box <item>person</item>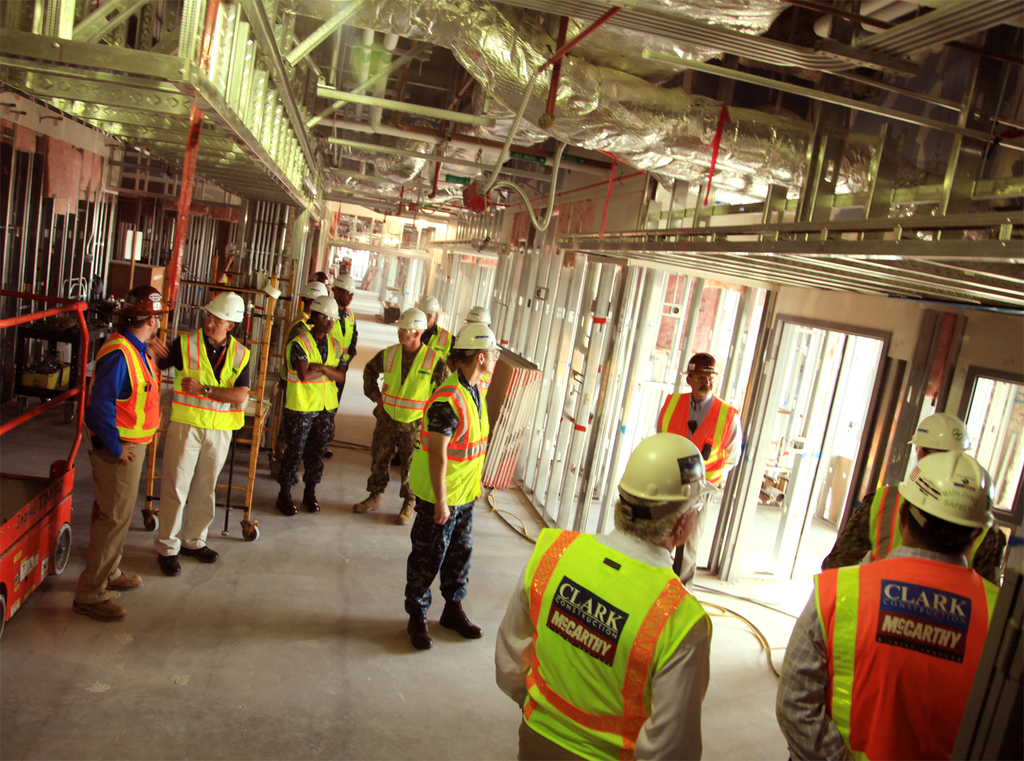
rect(152, 312, 248, 577)
